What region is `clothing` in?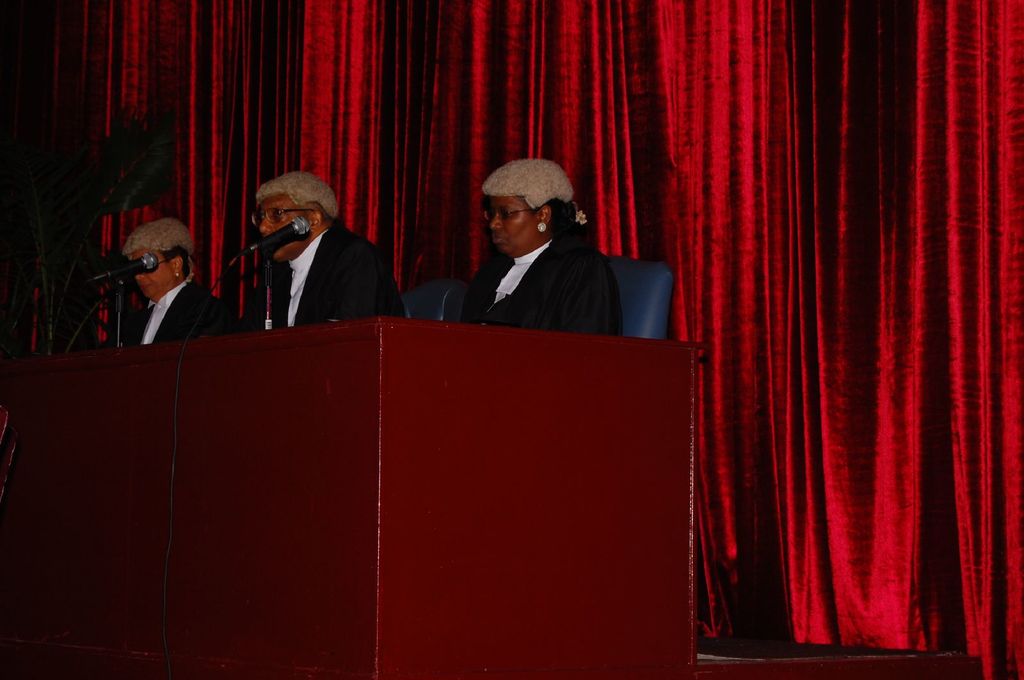
select_region(228, 215, 409, 331).
